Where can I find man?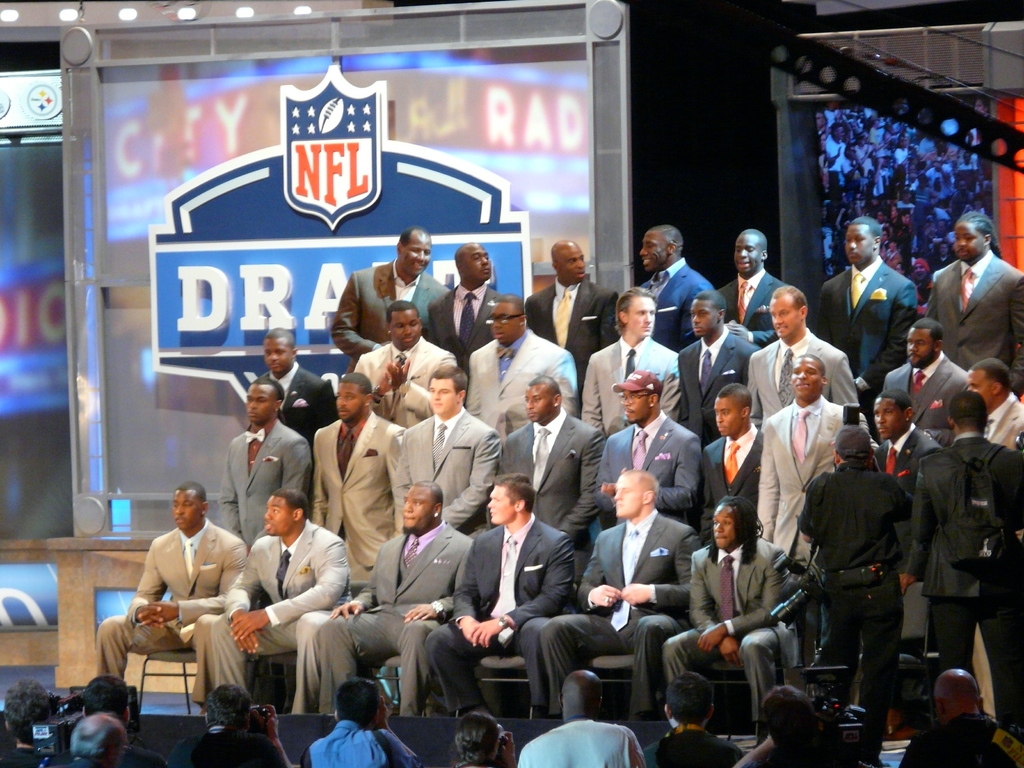
You can find it at 908:394:1023:732.
